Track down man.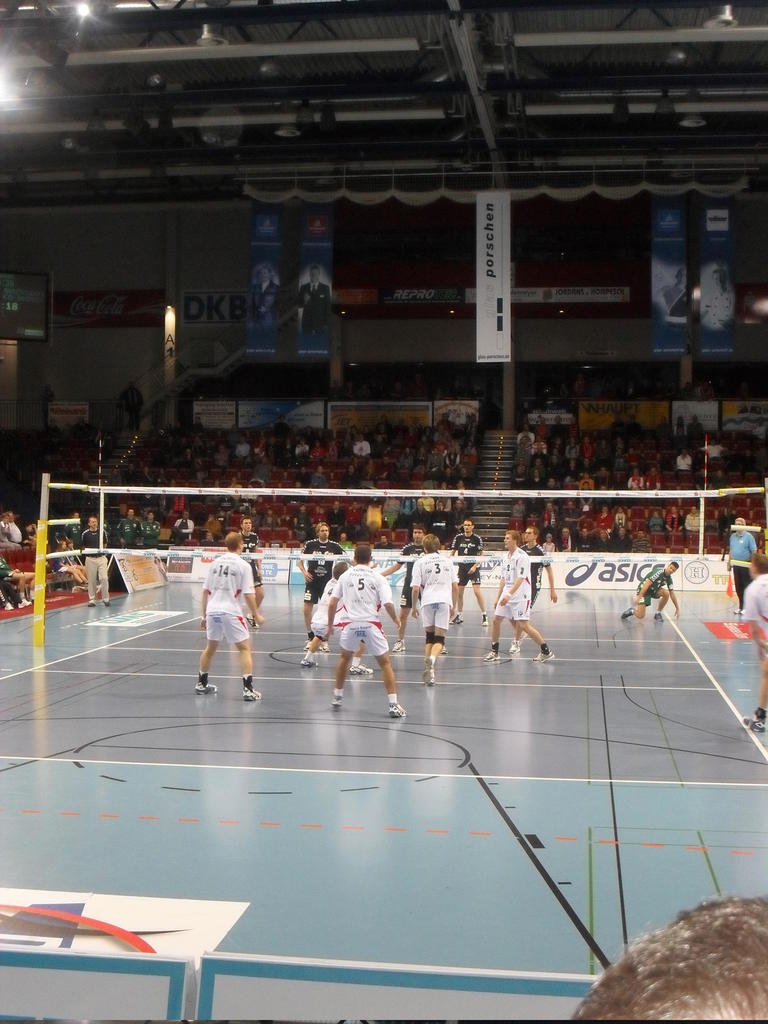
Tracked to left=409, top=535, right=459, bottom=687.
